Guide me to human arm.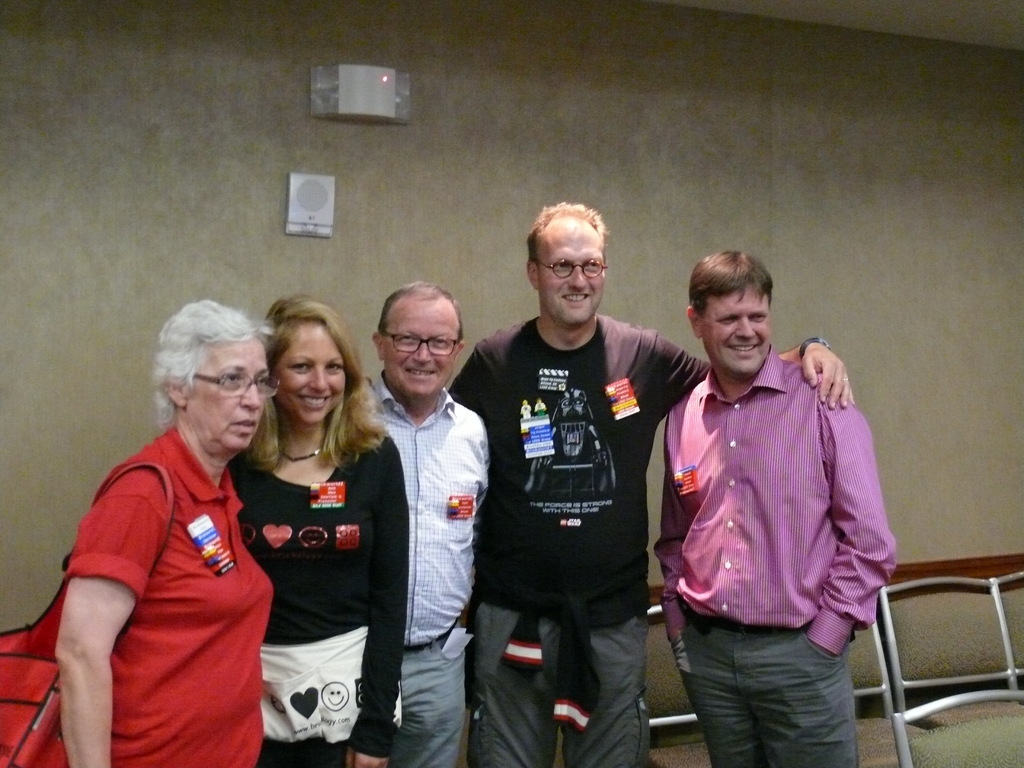
Guidance: 447:352:486:415.
